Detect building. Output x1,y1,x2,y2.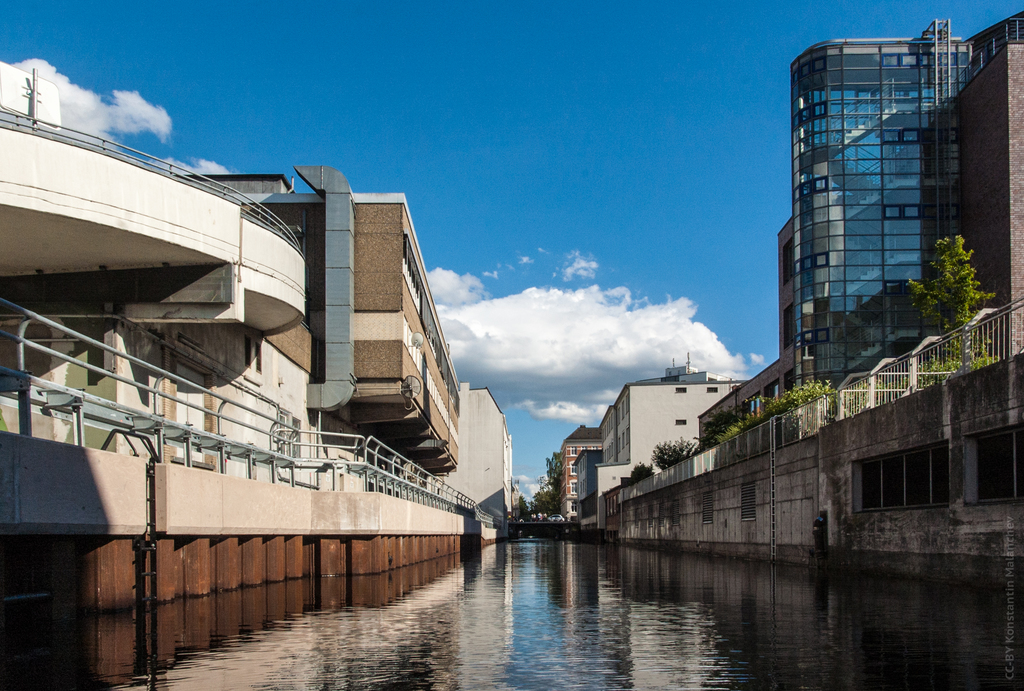
788,20,983,386.
